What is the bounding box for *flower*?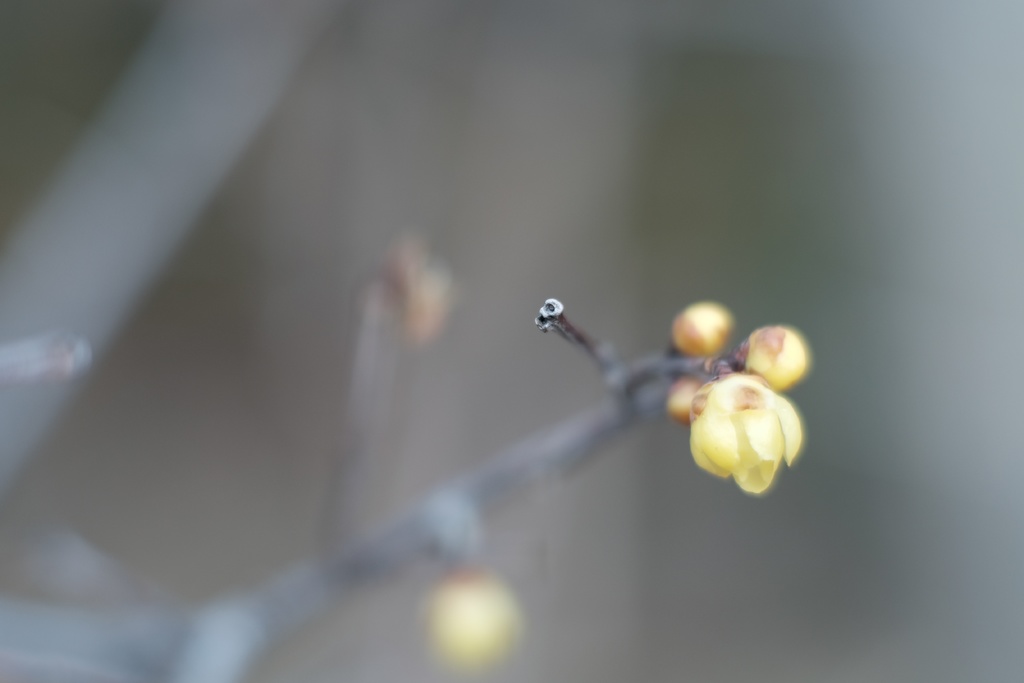
[687, 372, 806, 514].
